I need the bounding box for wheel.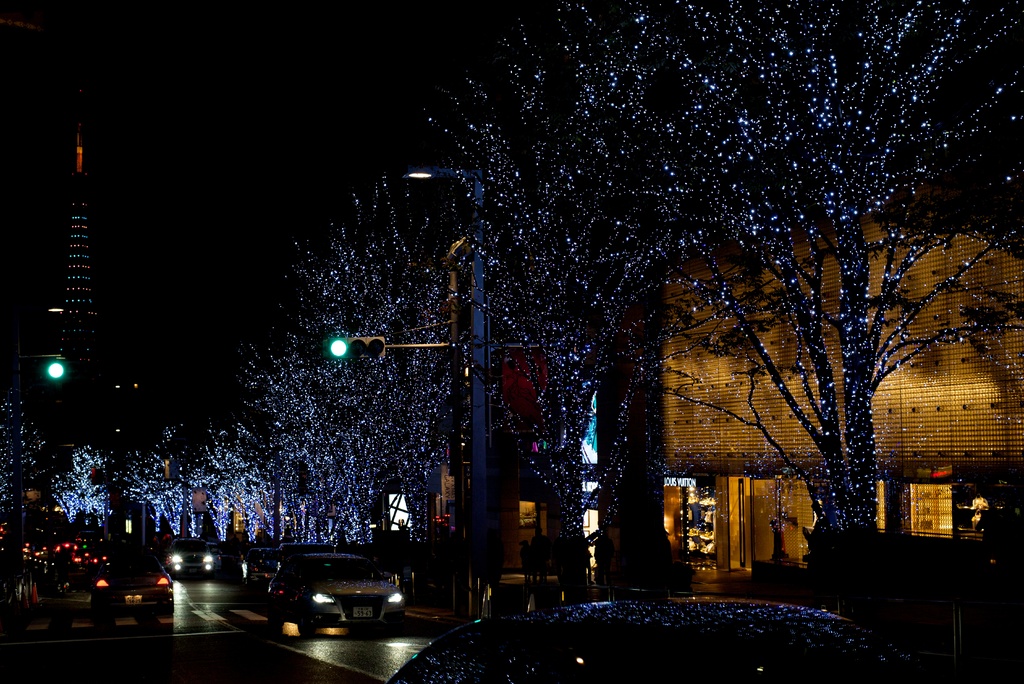
Here it is: locate(269, 610, 287, 627).
